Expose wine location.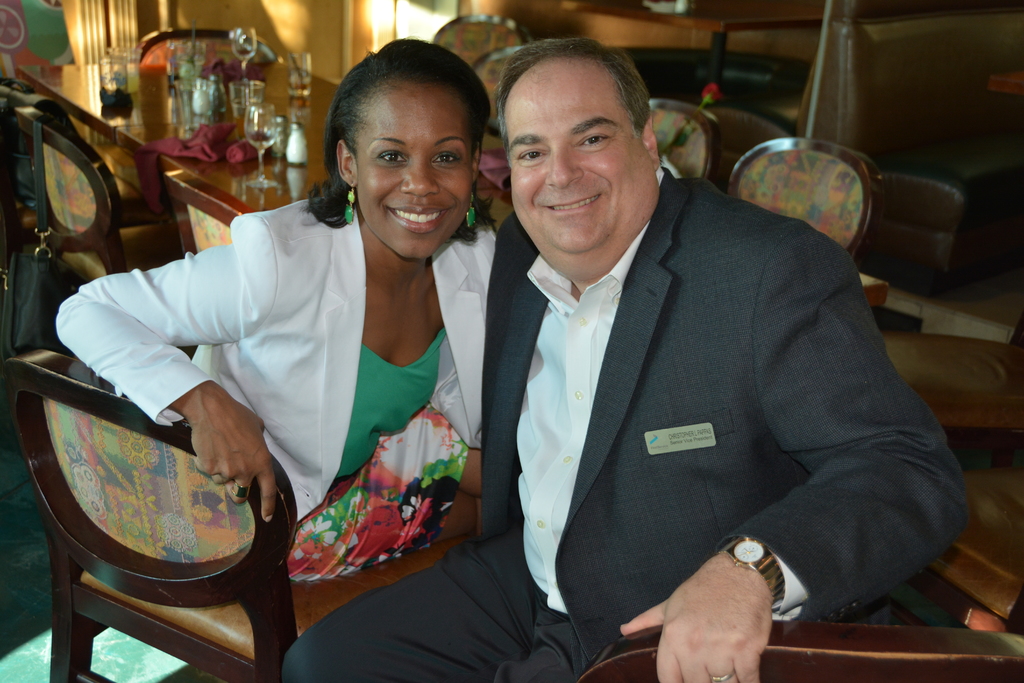
Exposed at bbox=(232, 99, 260, 115).
